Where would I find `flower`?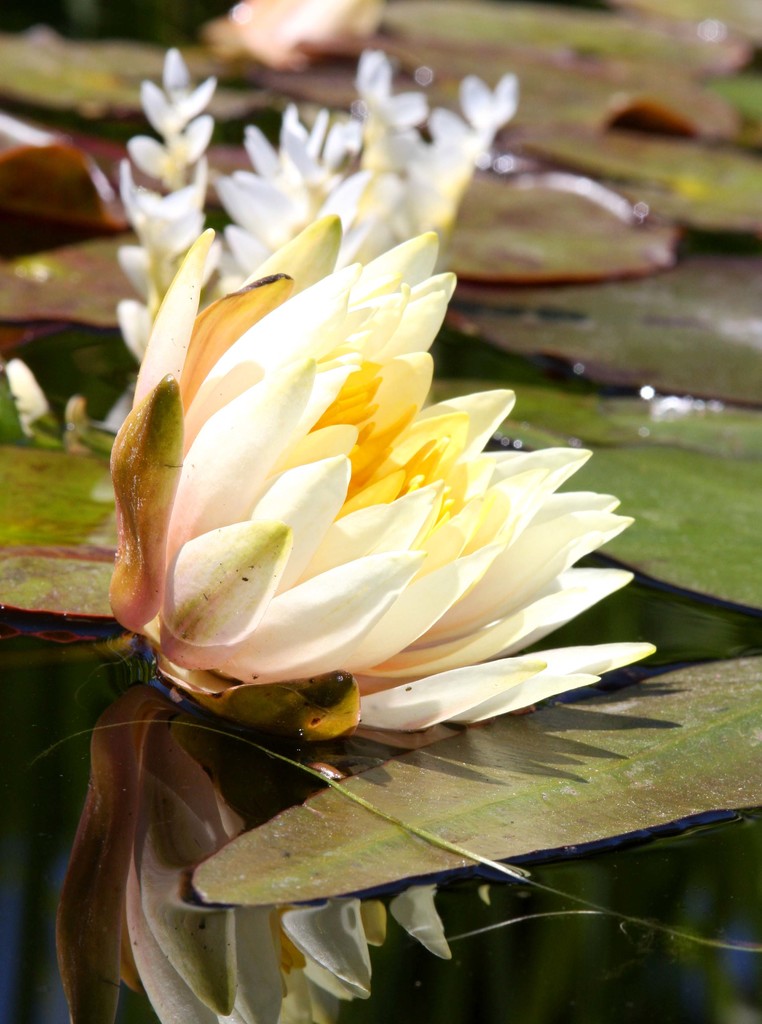
At {"x1": 101, "y1": 213, "x2": 653, "y2": 739}.
